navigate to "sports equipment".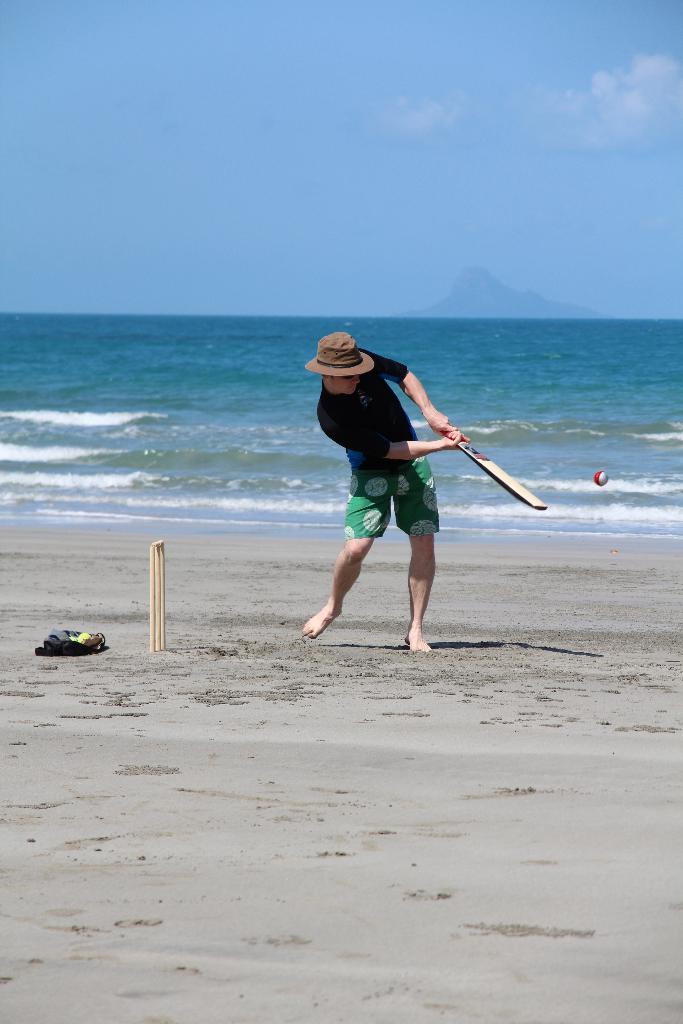
Navigation target: [593,473,605,490].
